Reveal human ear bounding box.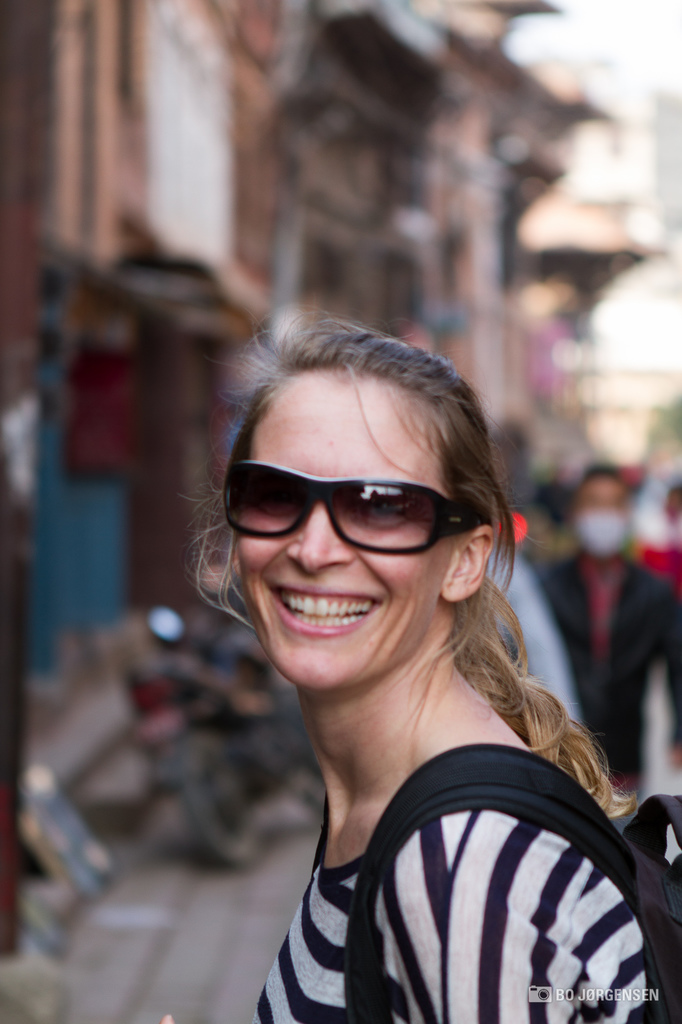
Revealed: (439,522,495,604).
